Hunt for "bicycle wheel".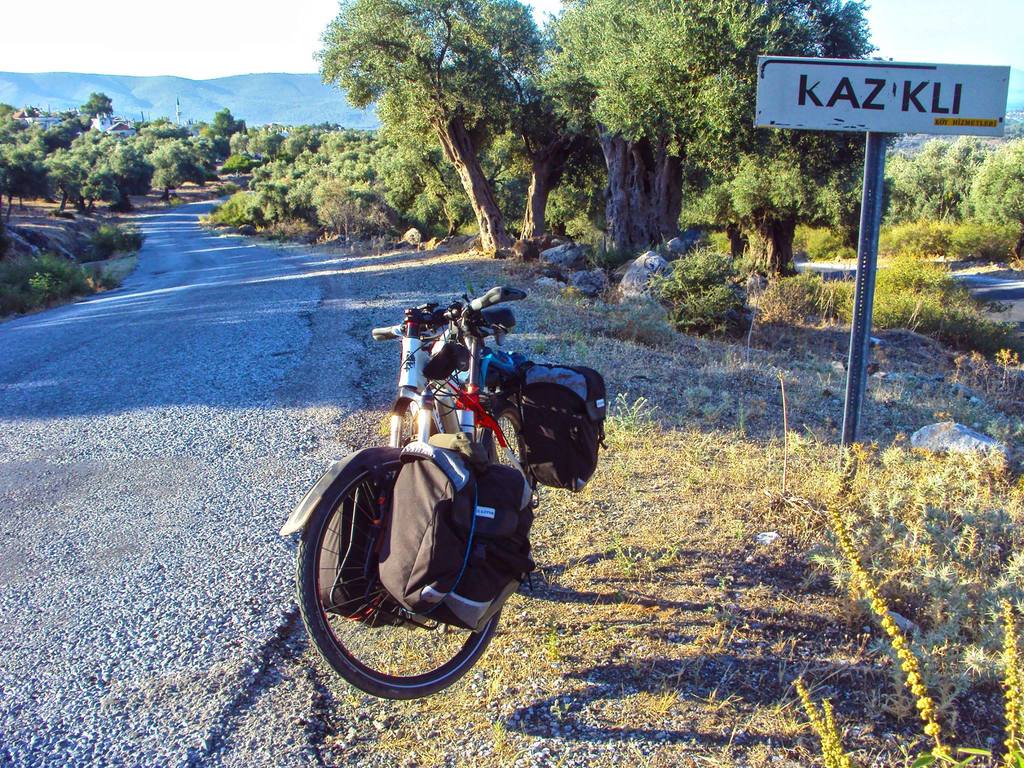
Hunted down at bbox=[483, 404, 528, 481].
